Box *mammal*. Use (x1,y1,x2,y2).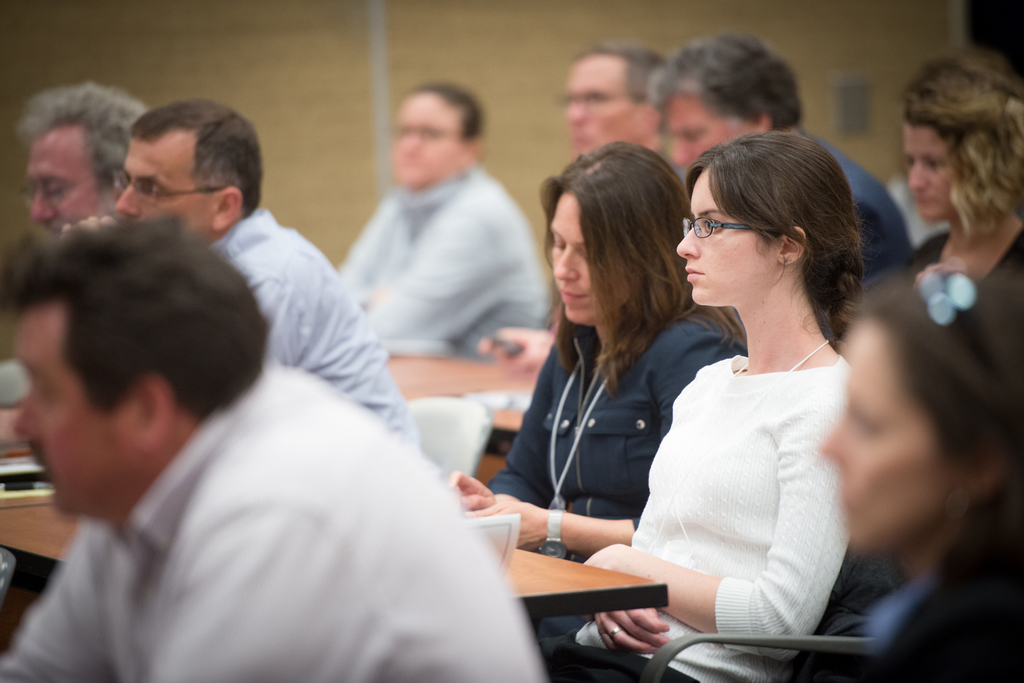
(812,263,1023,682).
